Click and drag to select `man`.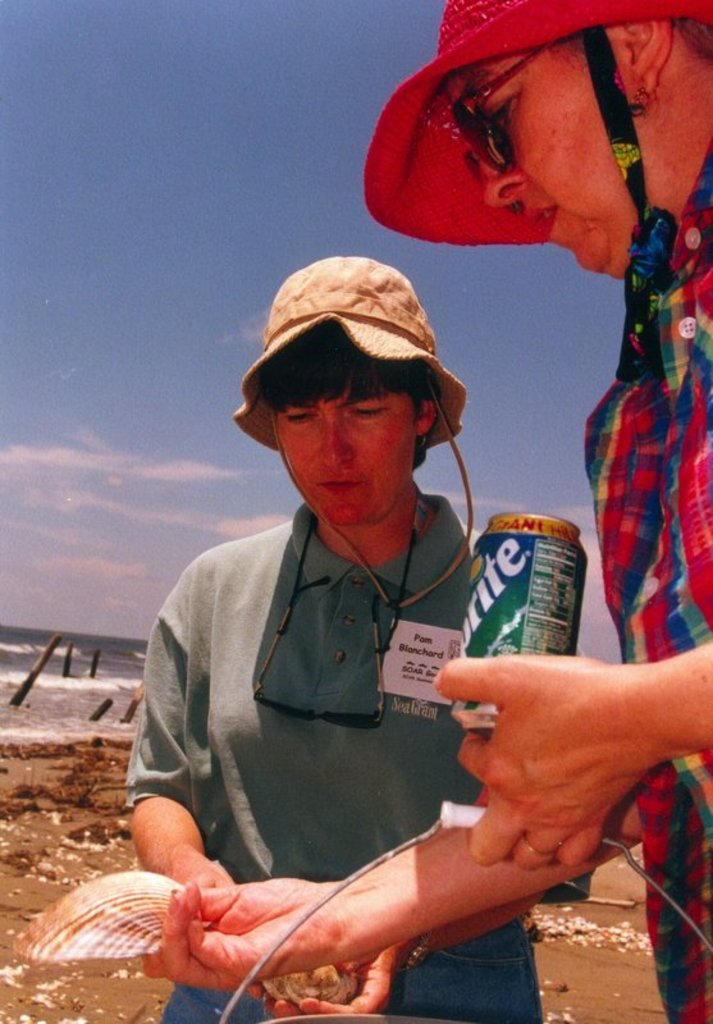
Selection: Rect(120, 253, 594, 1023).
